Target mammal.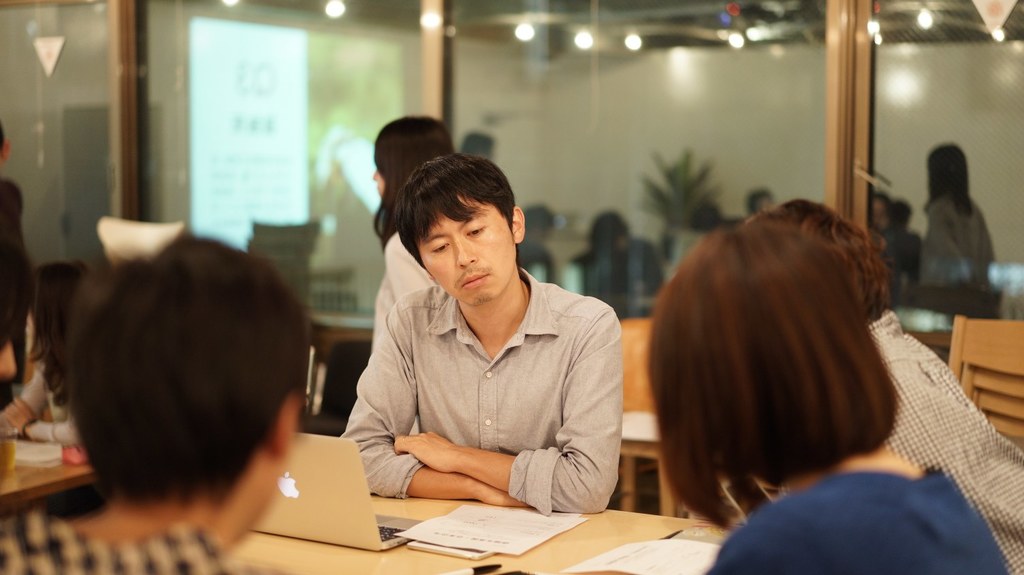
Target region: rect(0, 123, 28, 408).
